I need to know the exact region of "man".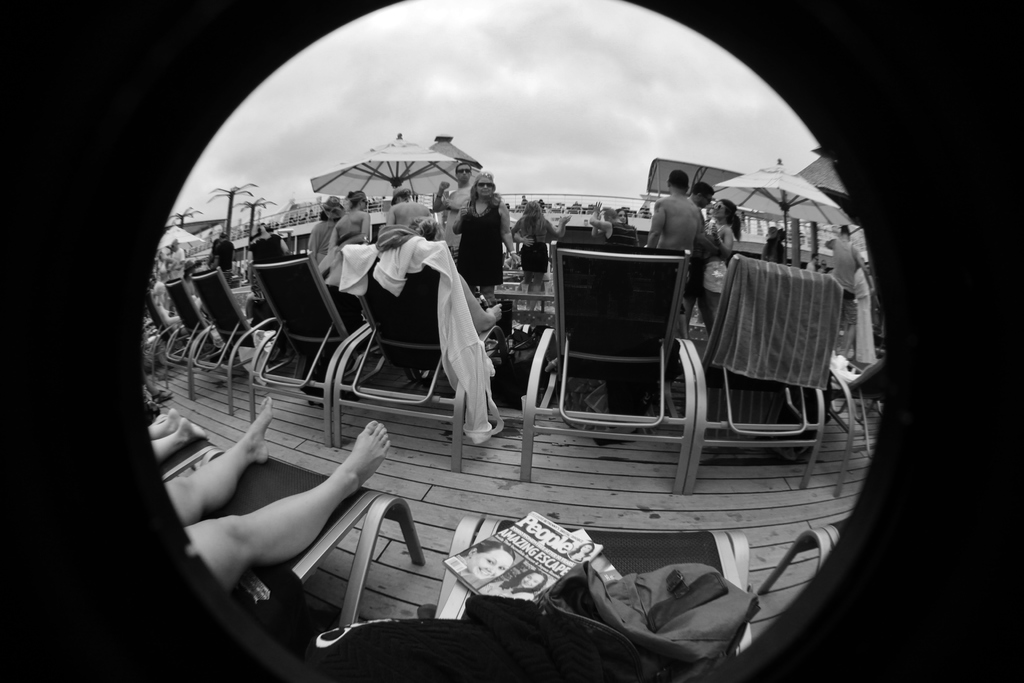
Region: Rect(212, 231, 233, 286).
